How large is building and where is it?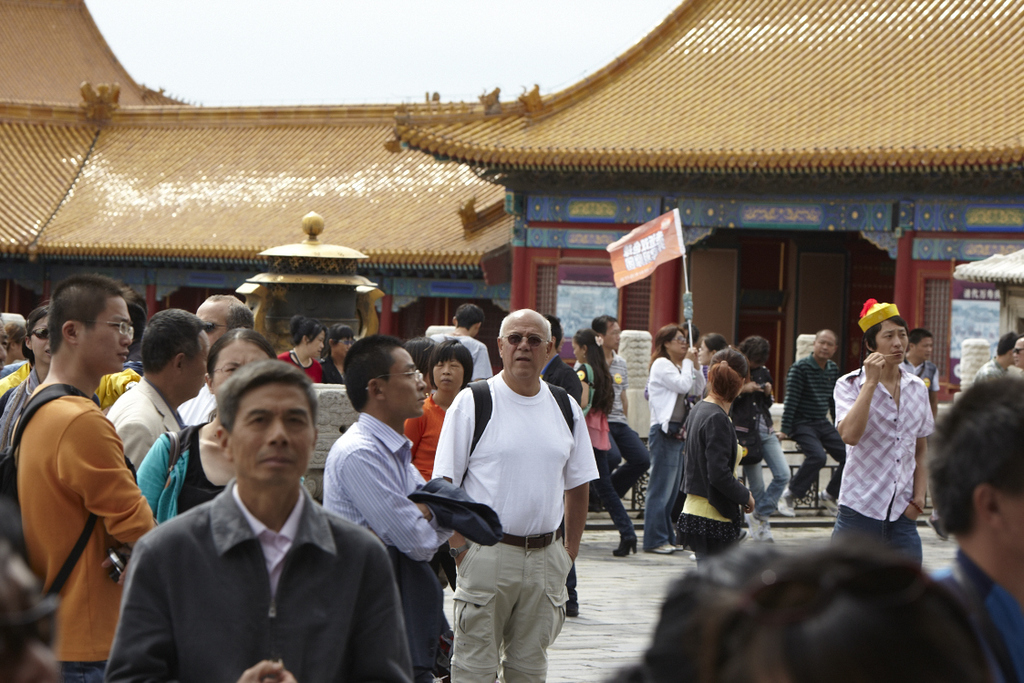
Bounding box: bbox=[0, 0, 519, 378].
